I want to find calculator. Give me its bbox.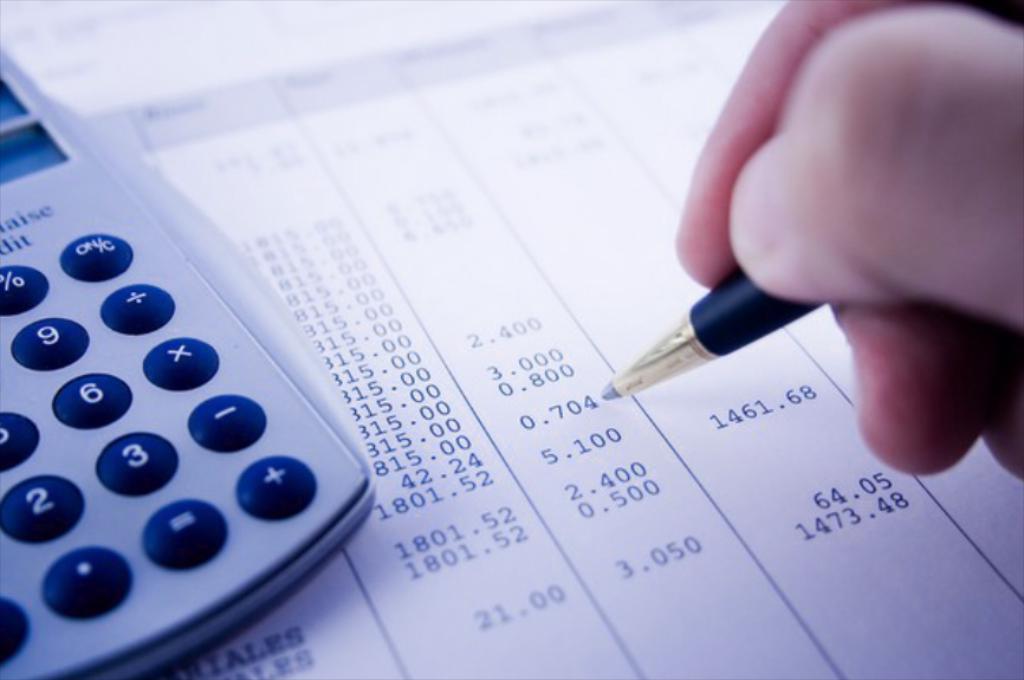
select_region(0, 46, 384, 679).
